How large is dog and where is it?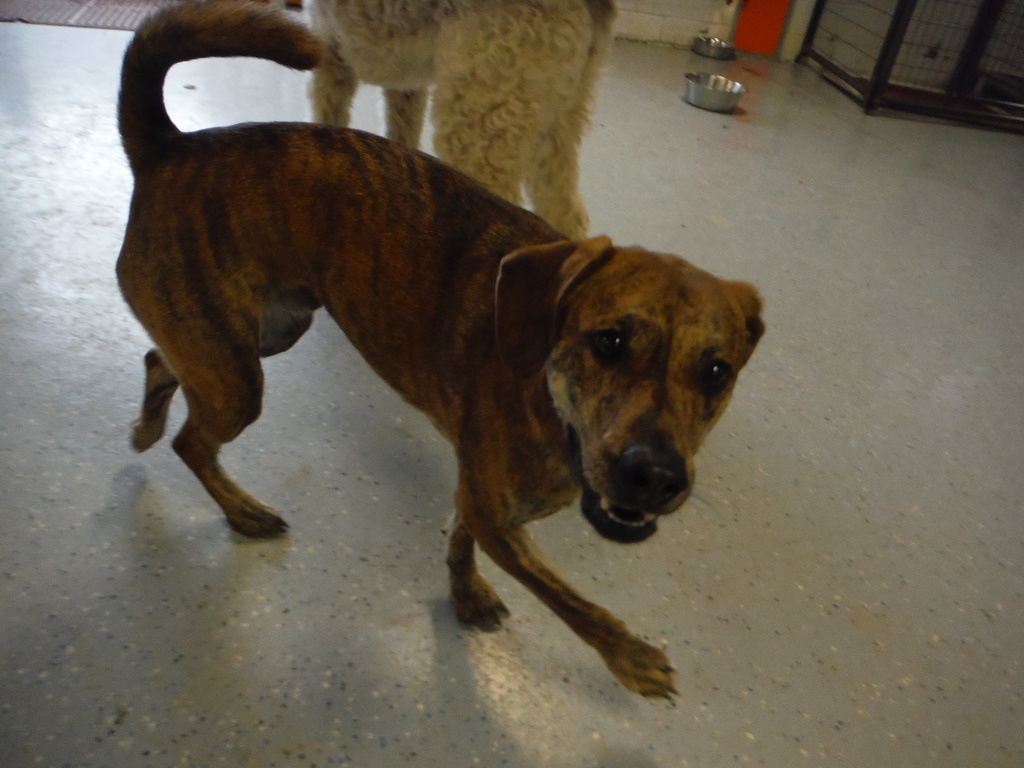
Bounding box: x1=305, y1=0, x2=619, y2=242.
